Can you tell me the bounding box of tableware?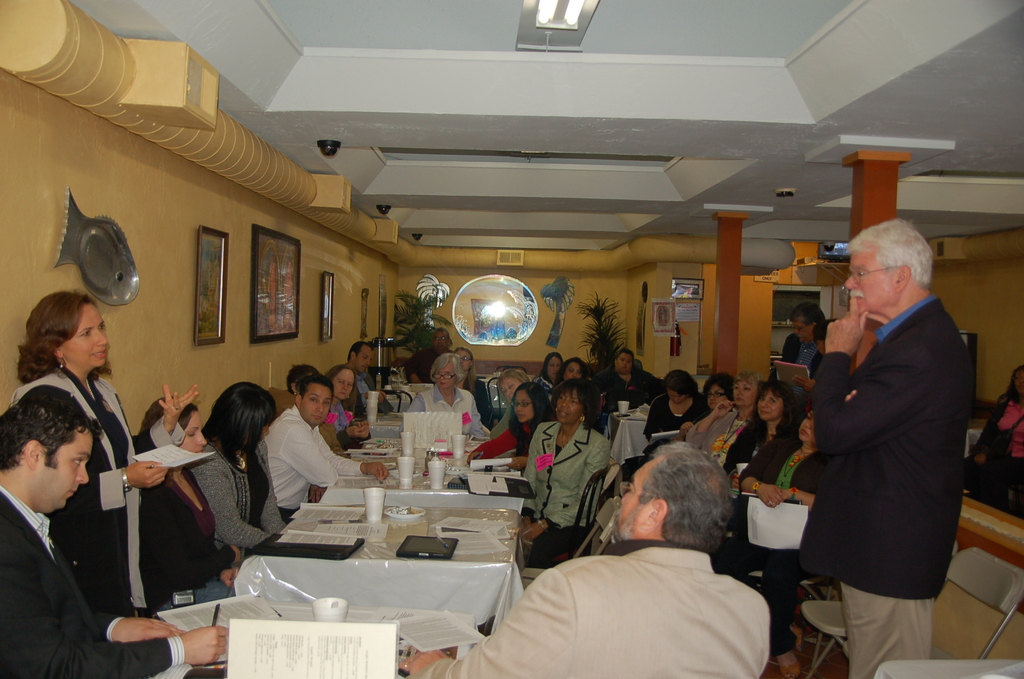
x1=369 y1=389 x2=378 y2=398.
